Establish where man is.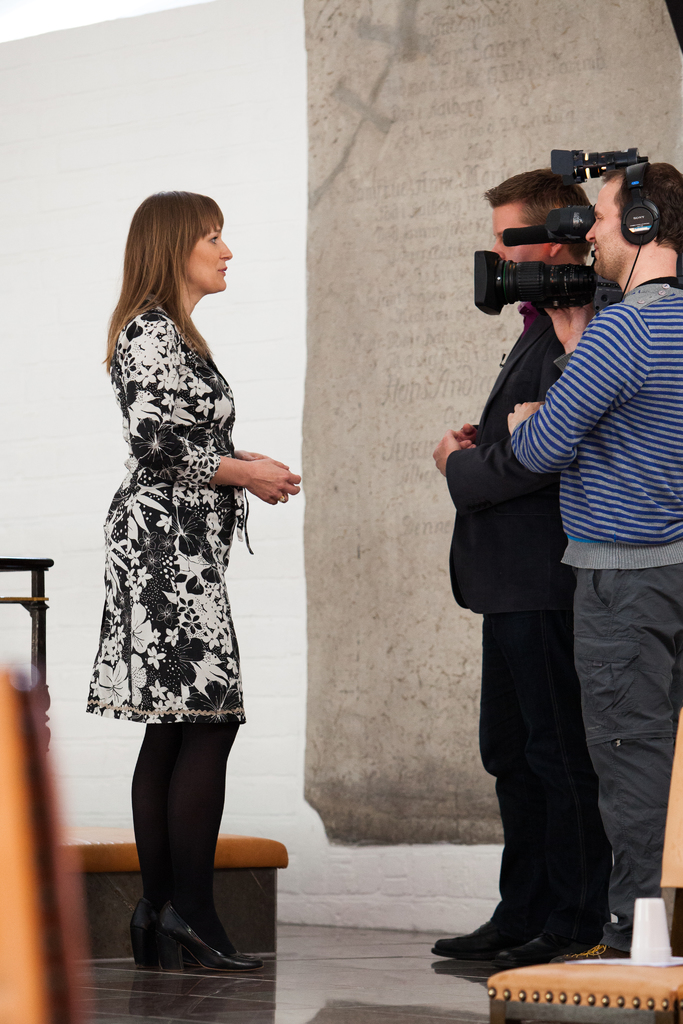
Established at <box>505,157,682,961</box>.
